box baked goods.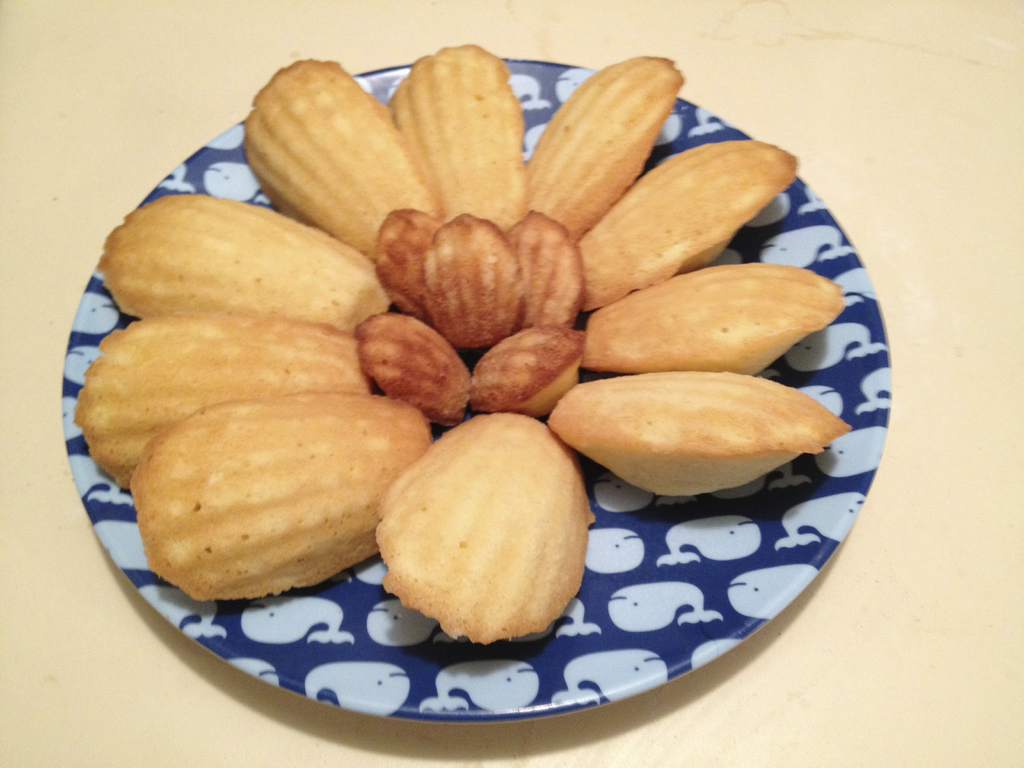
{"x1": 587, "y1": 266, "x2": 845, "y2": 378}.
